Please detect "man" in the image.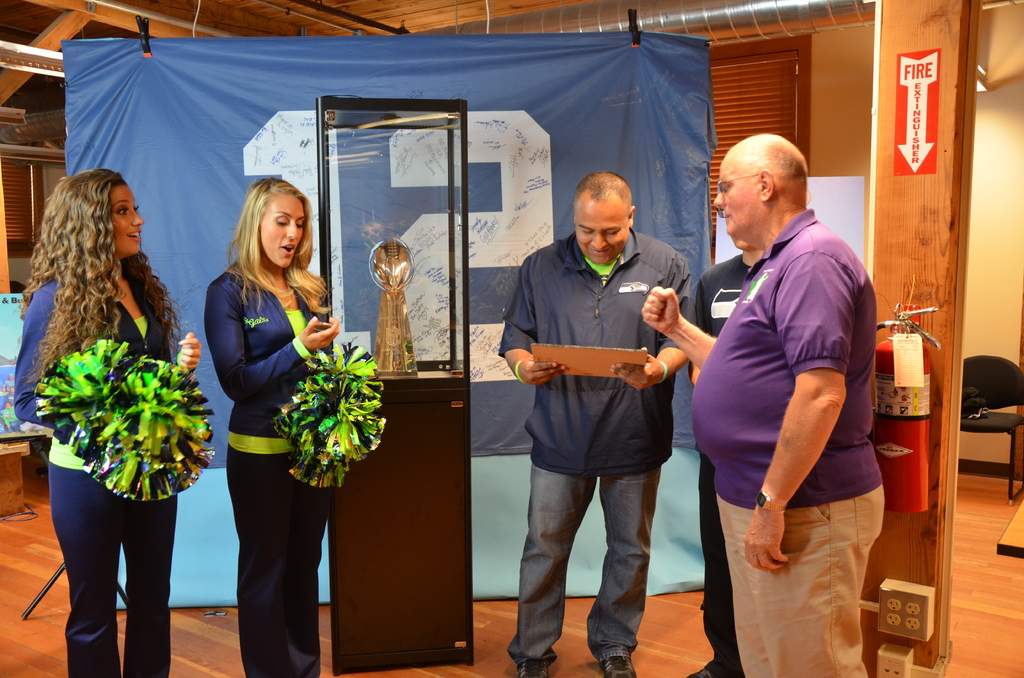
Rect(493, 172, 694, 677).
